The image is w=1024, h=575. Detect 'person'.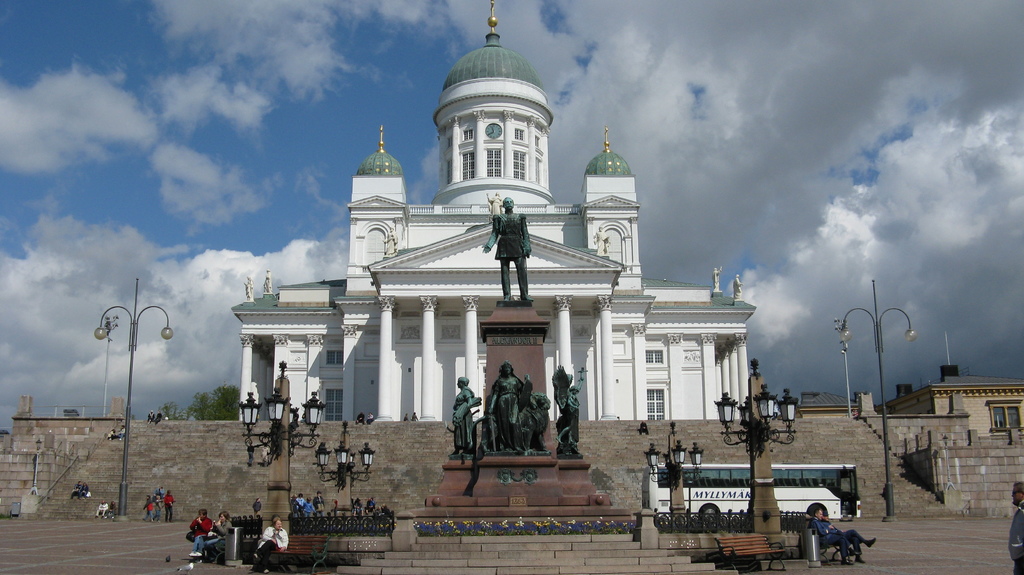
Detection: [x1=298, y1=495, x2=303, y2=504].
